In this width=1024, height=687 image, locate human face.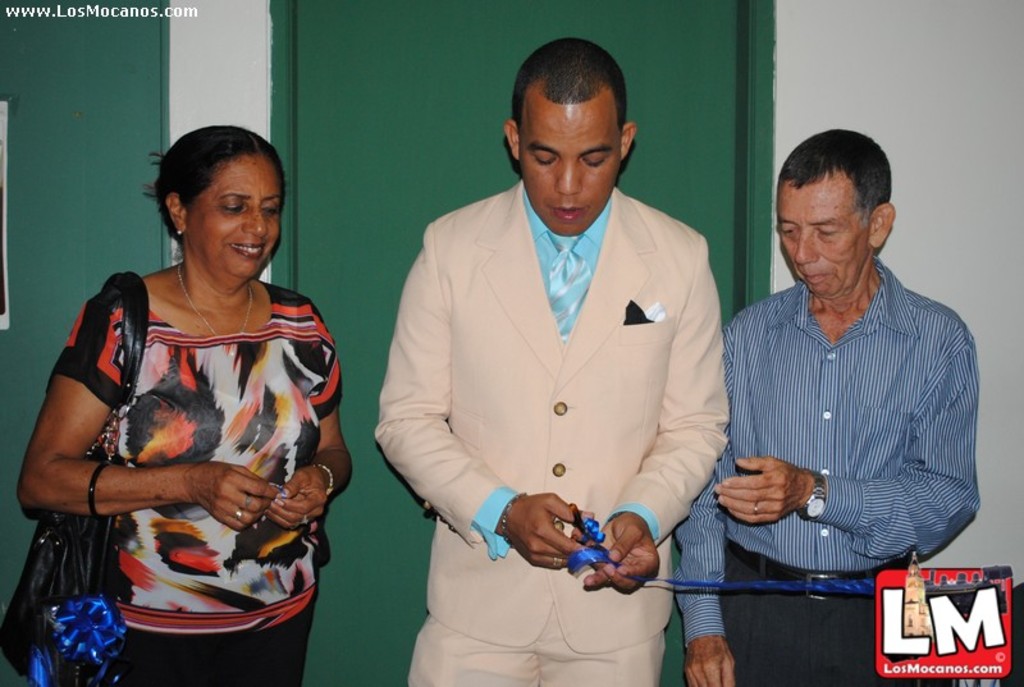
Bounding box: locate(182, 156, 285, 289).
